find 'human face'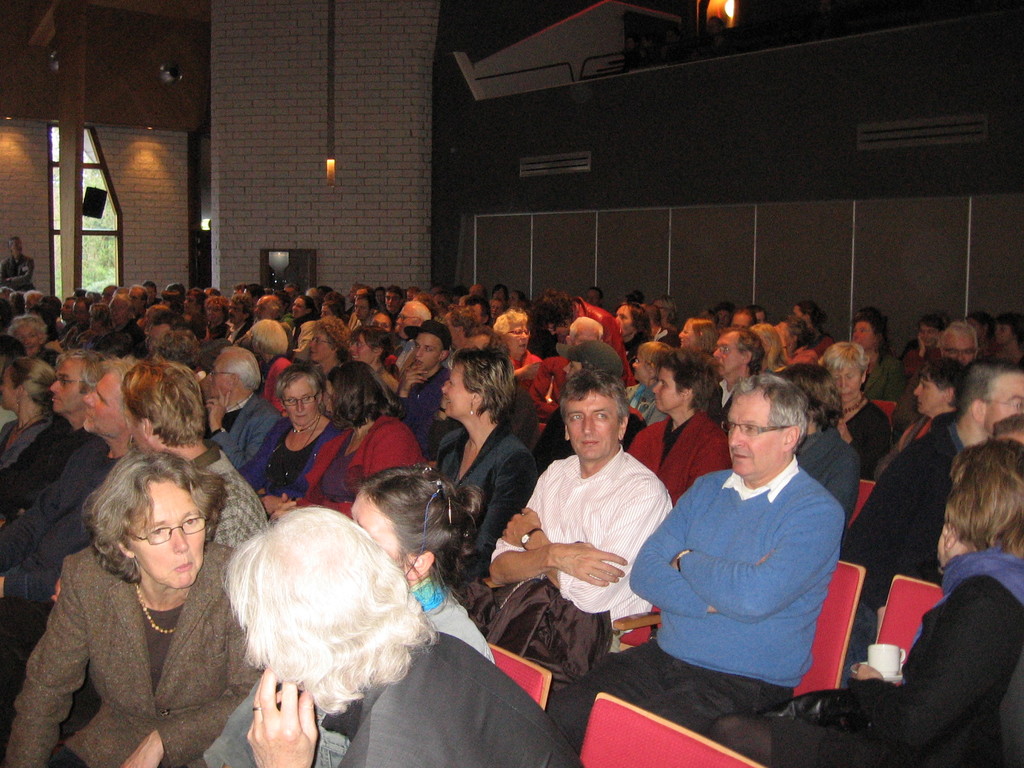
[x1=826, y1=362, x2=861, y2=412]
